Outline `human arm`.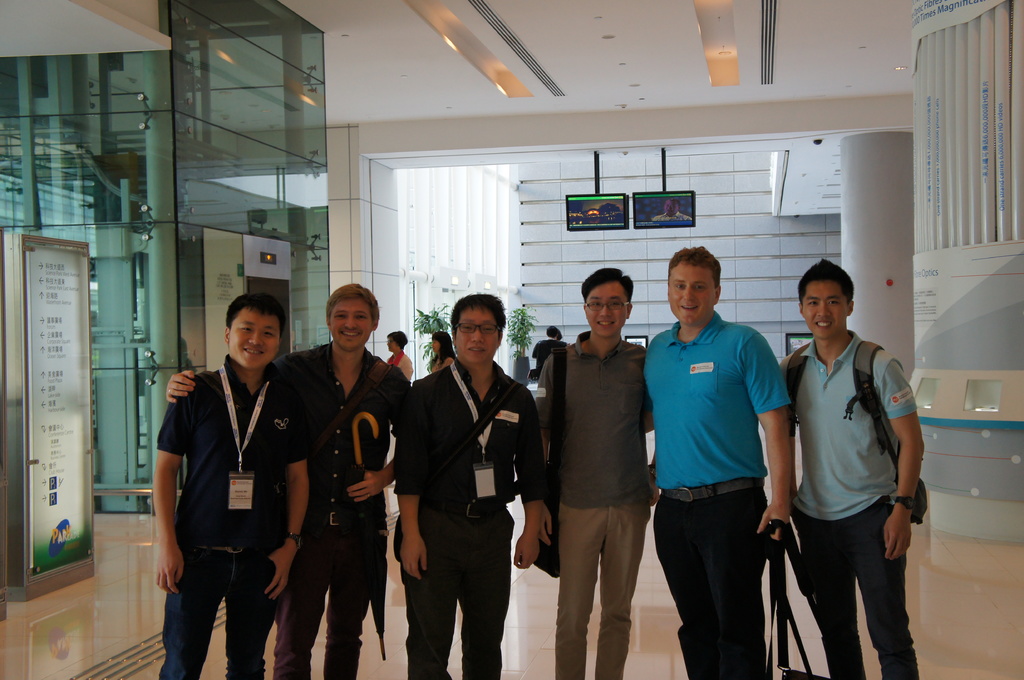
Outline: [x1=257, y1=406, x2=312, y2=601].
